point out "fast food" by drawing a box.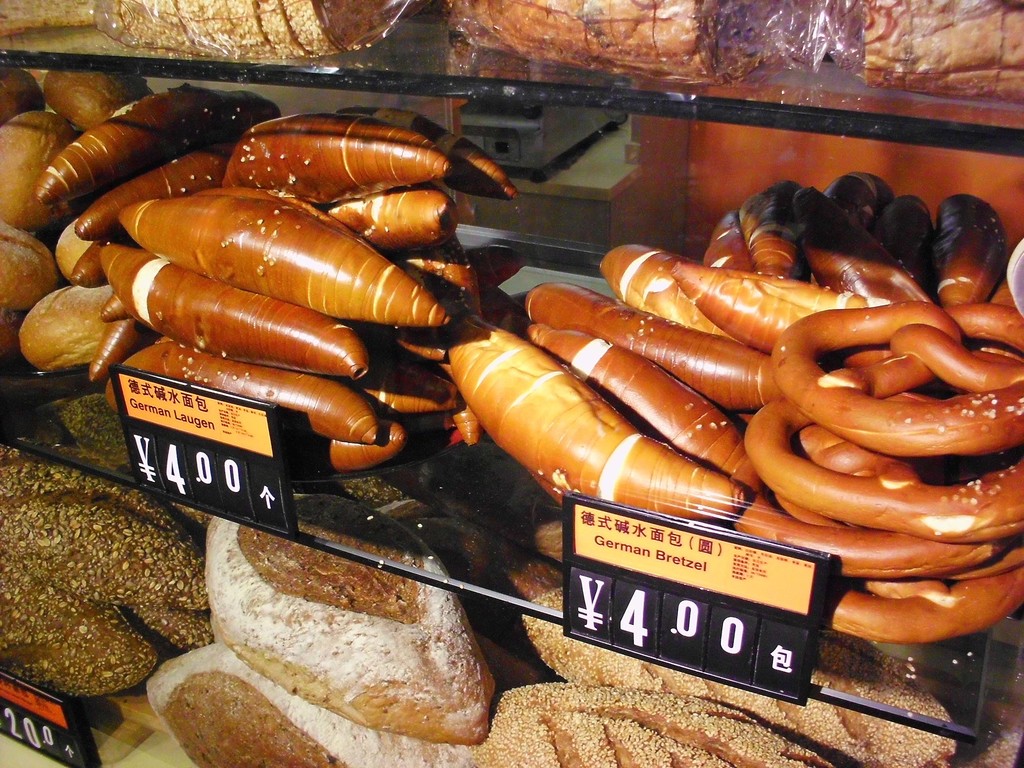
(left=2, top=467, right=208, bottom=607).
